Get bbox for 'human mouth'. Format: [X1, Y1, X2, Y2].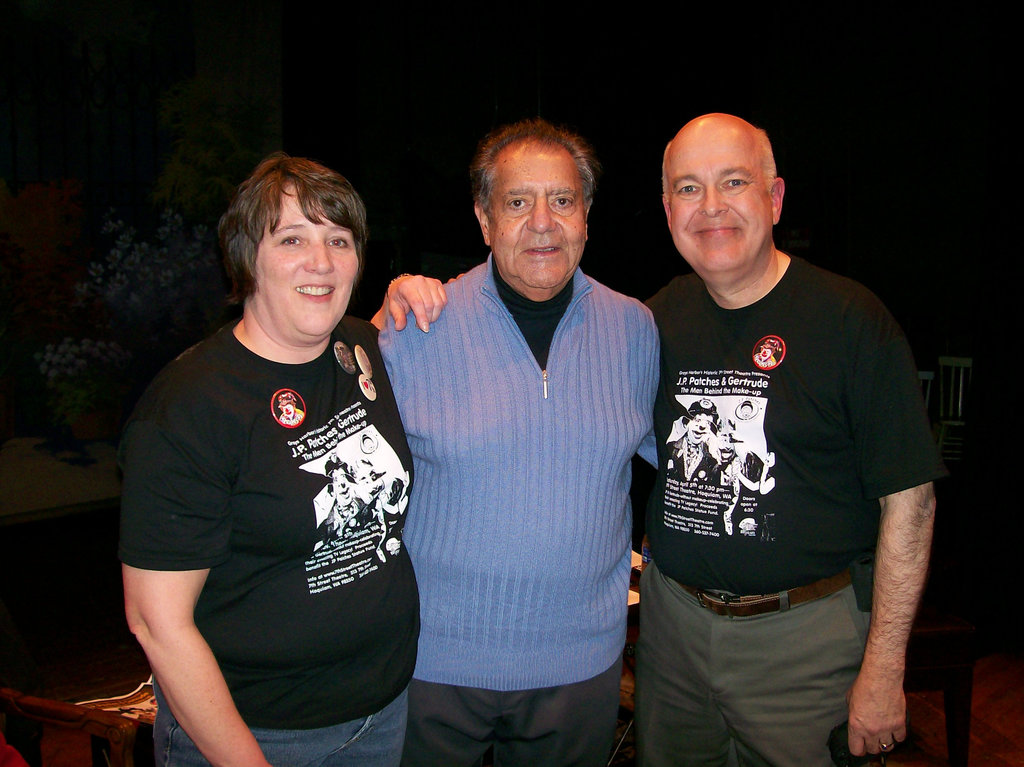
[287, 276, 338, 301].
